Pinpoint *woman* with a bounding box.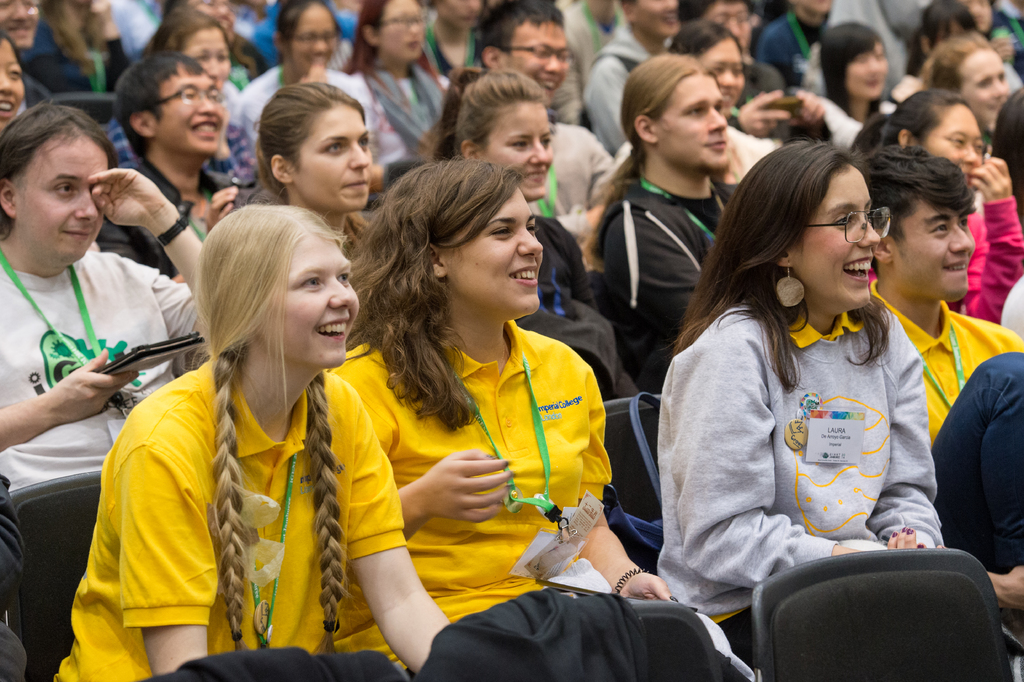
region(77, 188, 403, 674).
